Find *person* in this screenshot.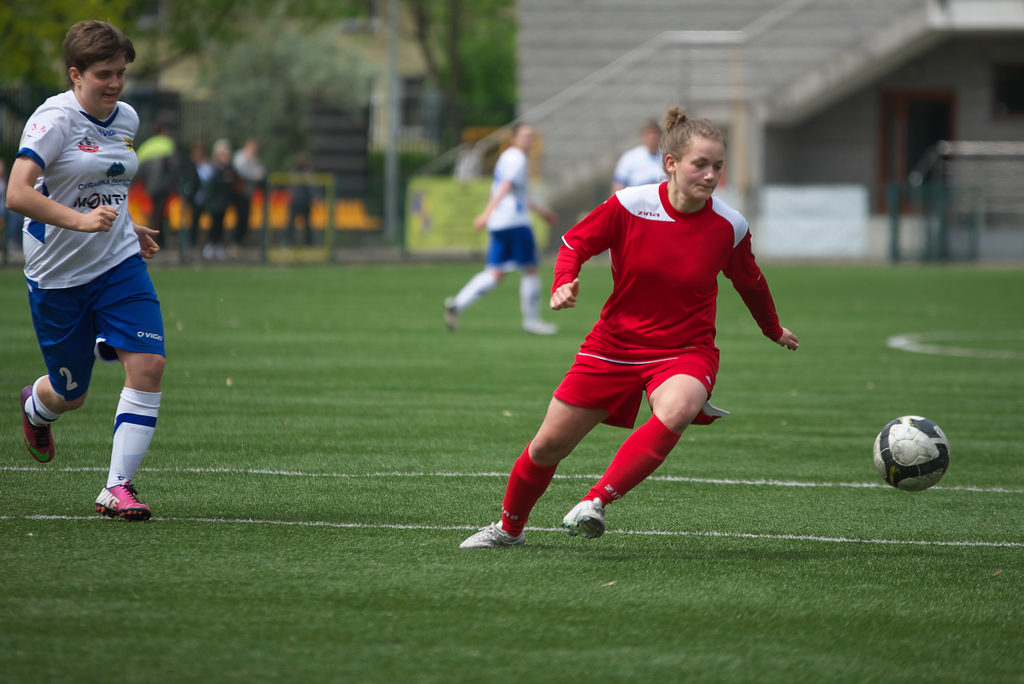
The bounding box for *person* is l=284, t=150, r=317, b=251.
